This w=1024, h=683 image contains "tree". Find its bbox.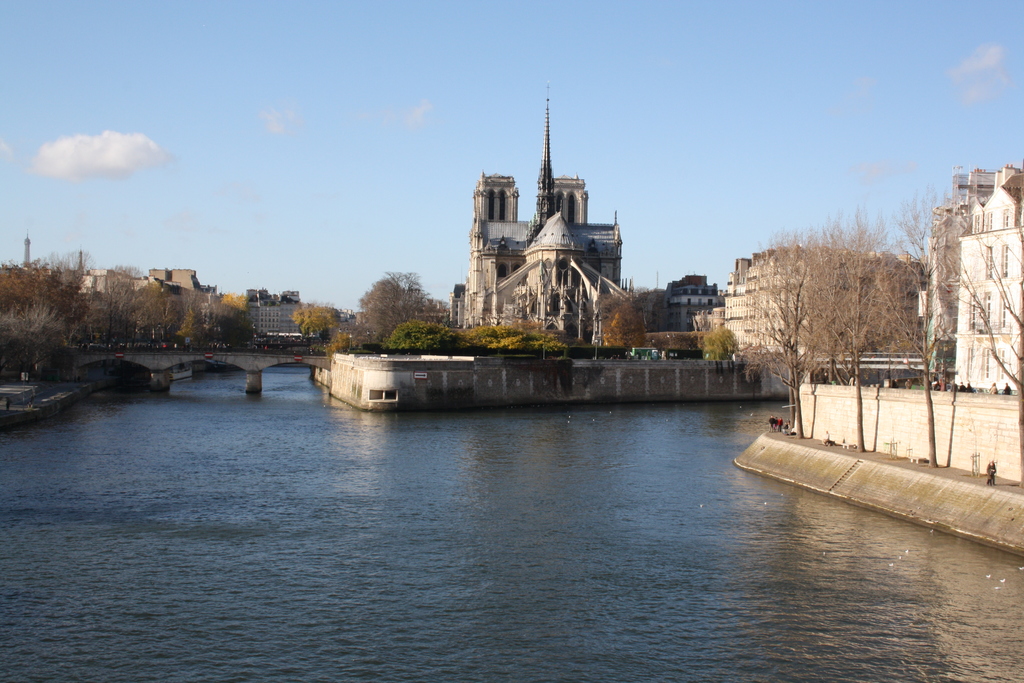
x1=940 y1=225 x2=1023 y2=498.
